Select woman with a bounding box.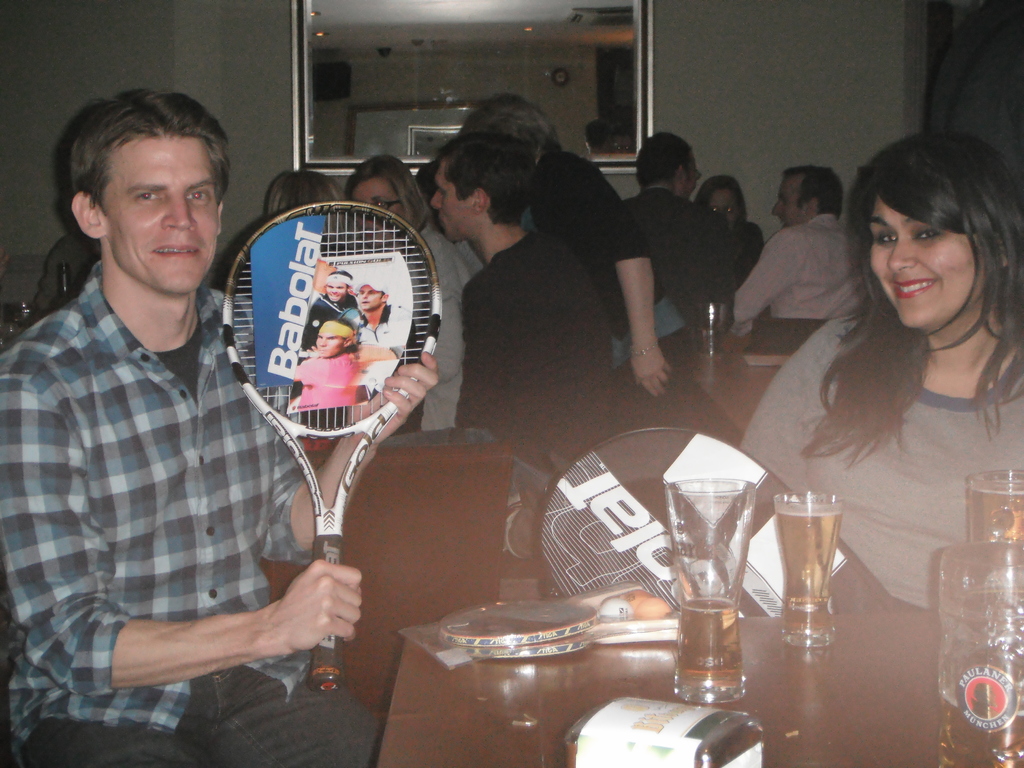
box=[343, 157, 479, 429].
